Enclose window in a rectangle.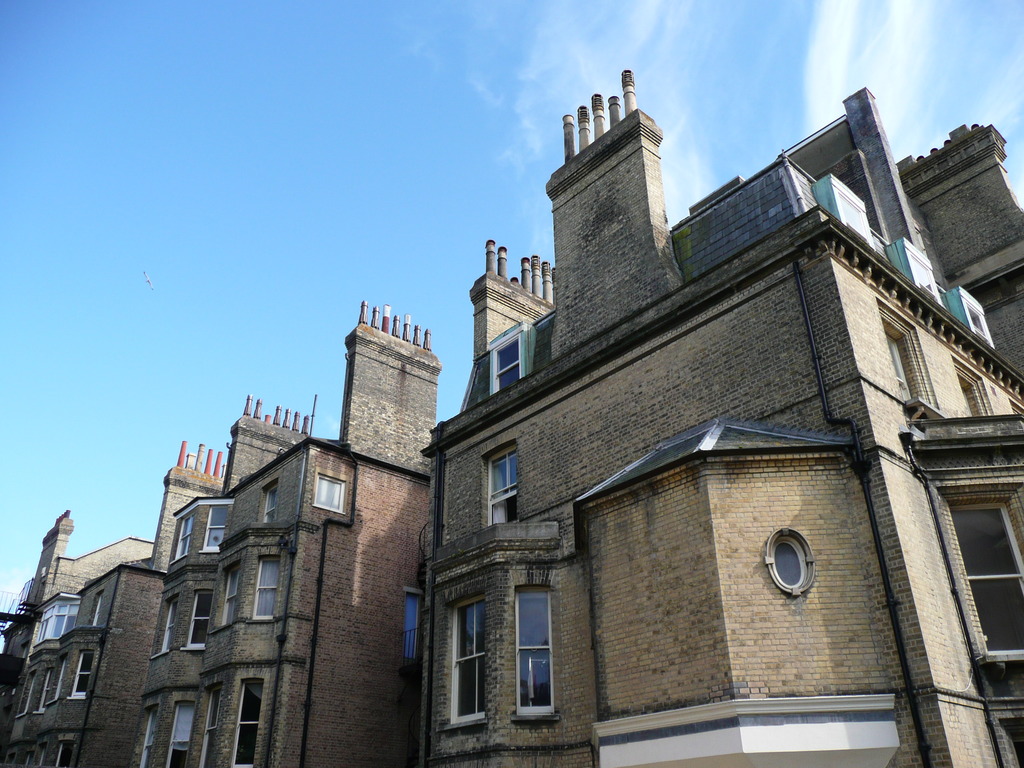
520, 593, 558, 717.
